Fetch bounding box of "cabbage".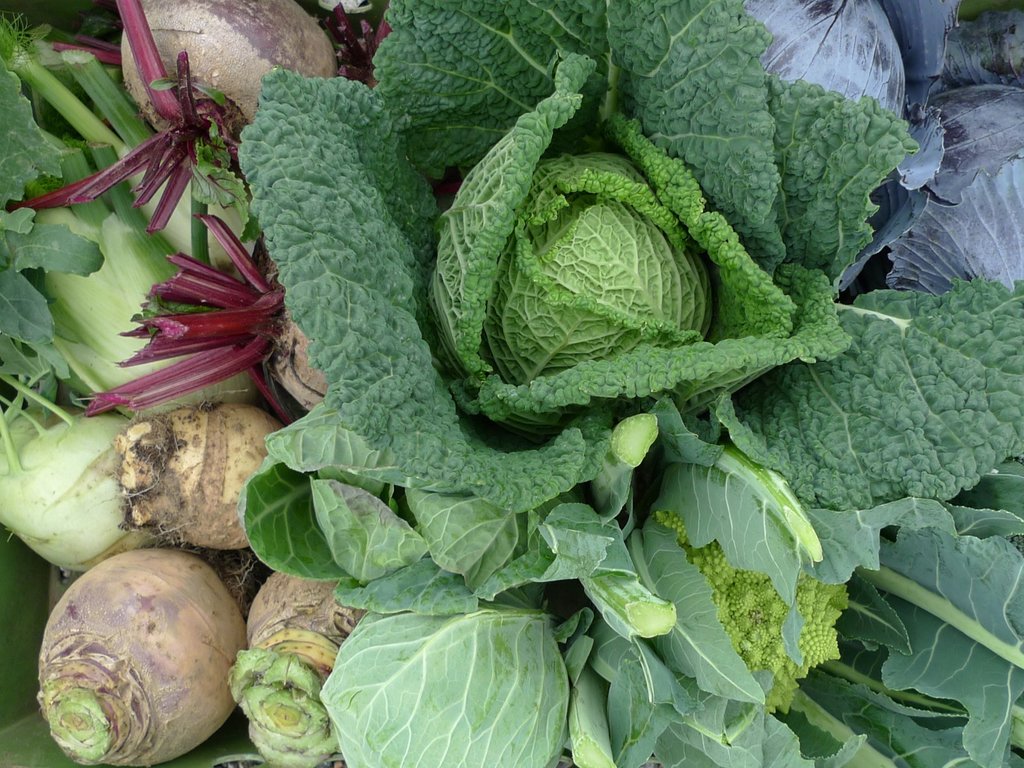
Bbox: x1=237, y1=0, x2=1023, y2=504.
